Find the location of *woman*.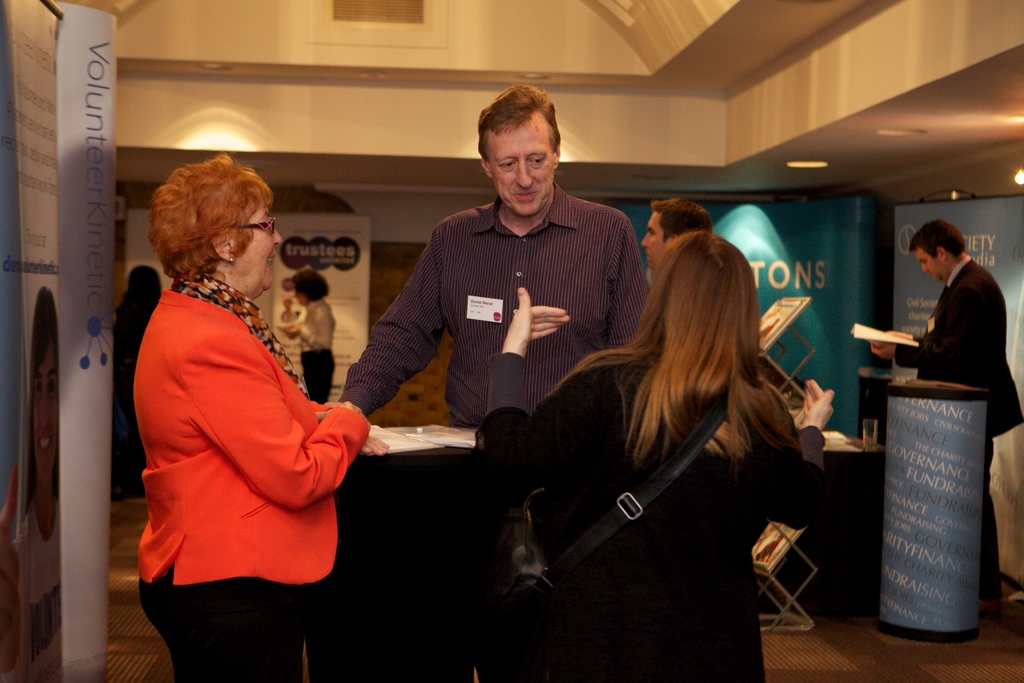
Location: 134 152 392 682.
